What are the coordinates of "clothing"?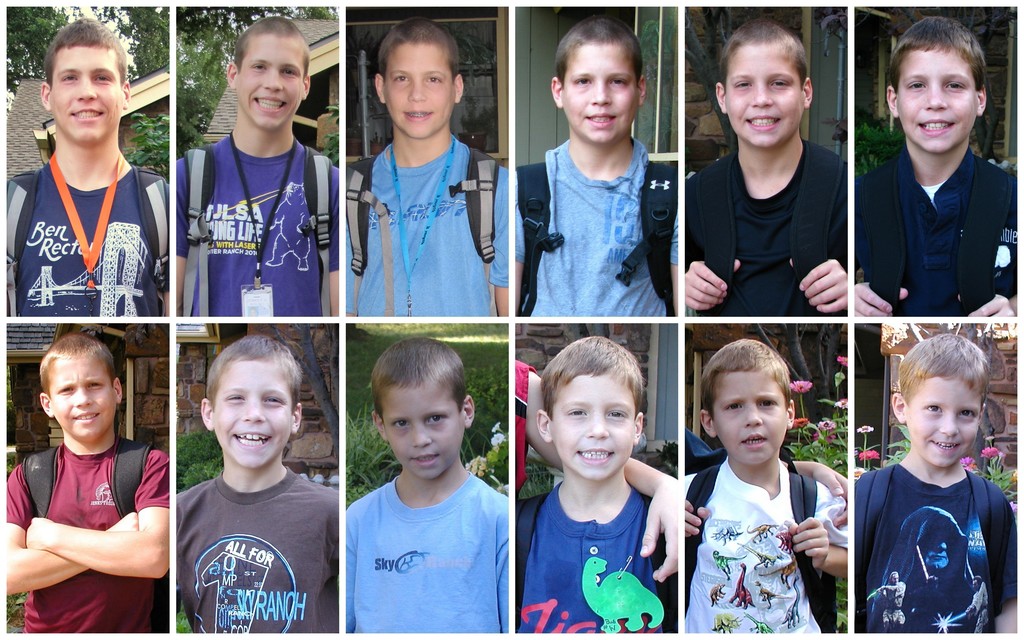
686/143/850/314.
